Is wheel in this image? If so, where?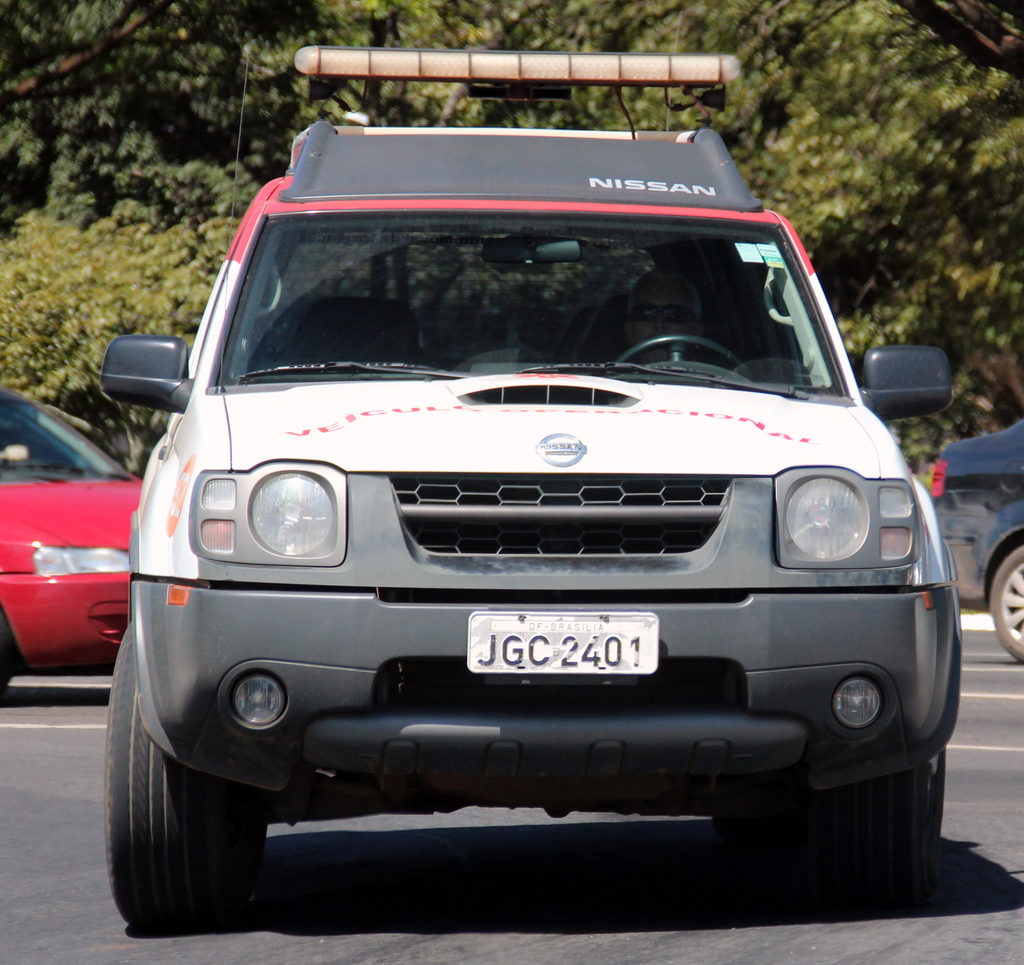
Yes, at [left=820, top=745, right=948, bottom=899].
